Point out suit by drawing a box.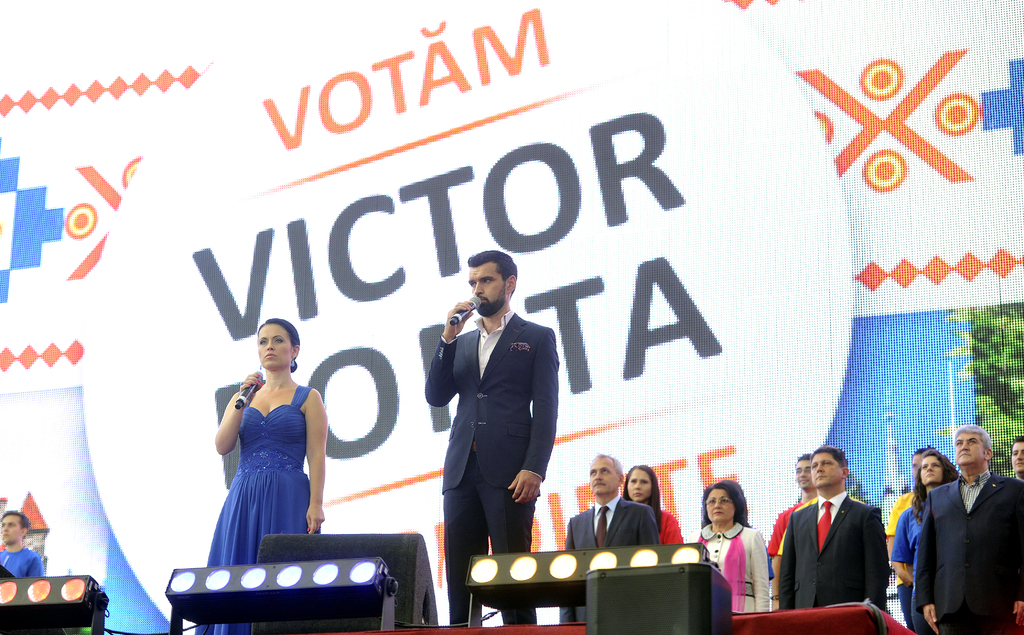
region(772, 492, 886, 609).
